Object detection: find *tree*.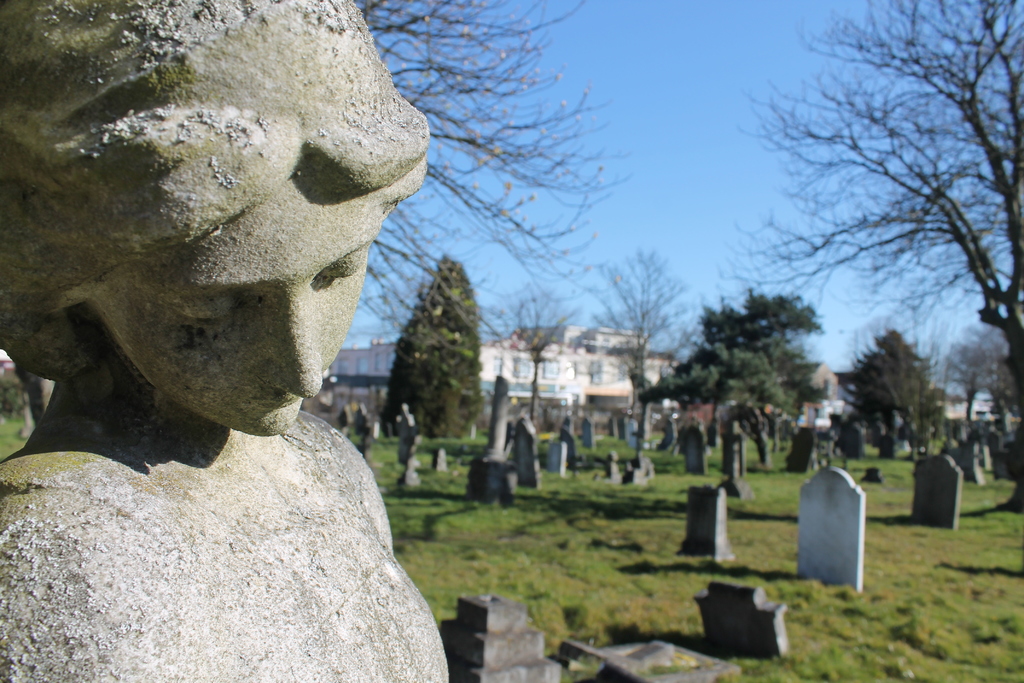
(353, 0, 639, 334).
